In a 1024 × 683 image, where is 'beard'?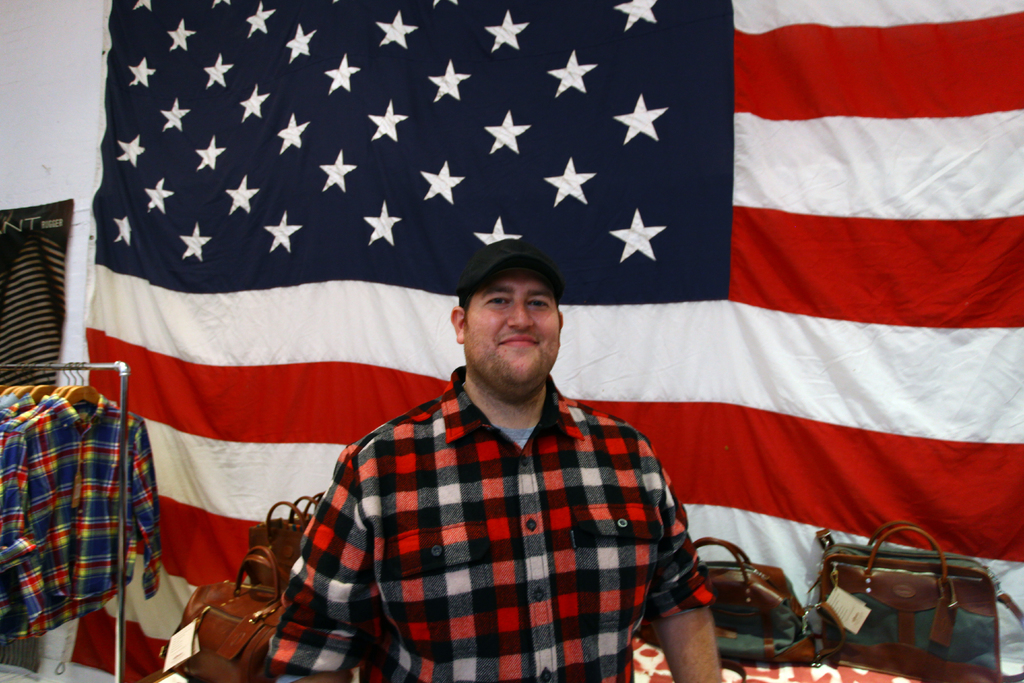
BBox(465, 333, 561, 392).
